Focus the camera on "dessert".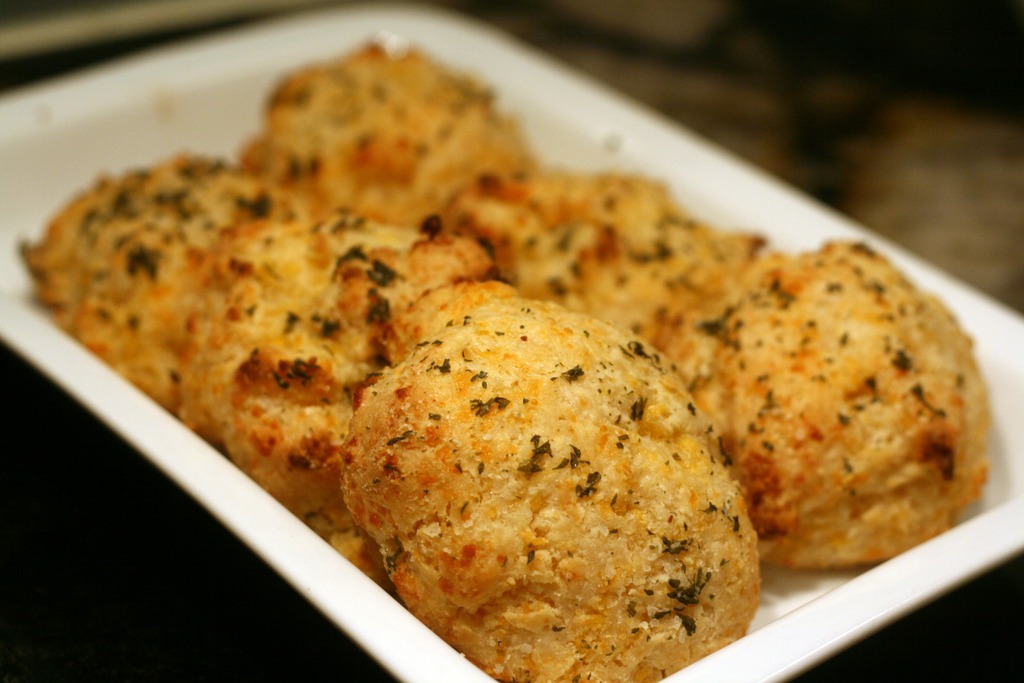
Focus region: pyautogui.locateOnScreen(337, 308, 778, 679).
